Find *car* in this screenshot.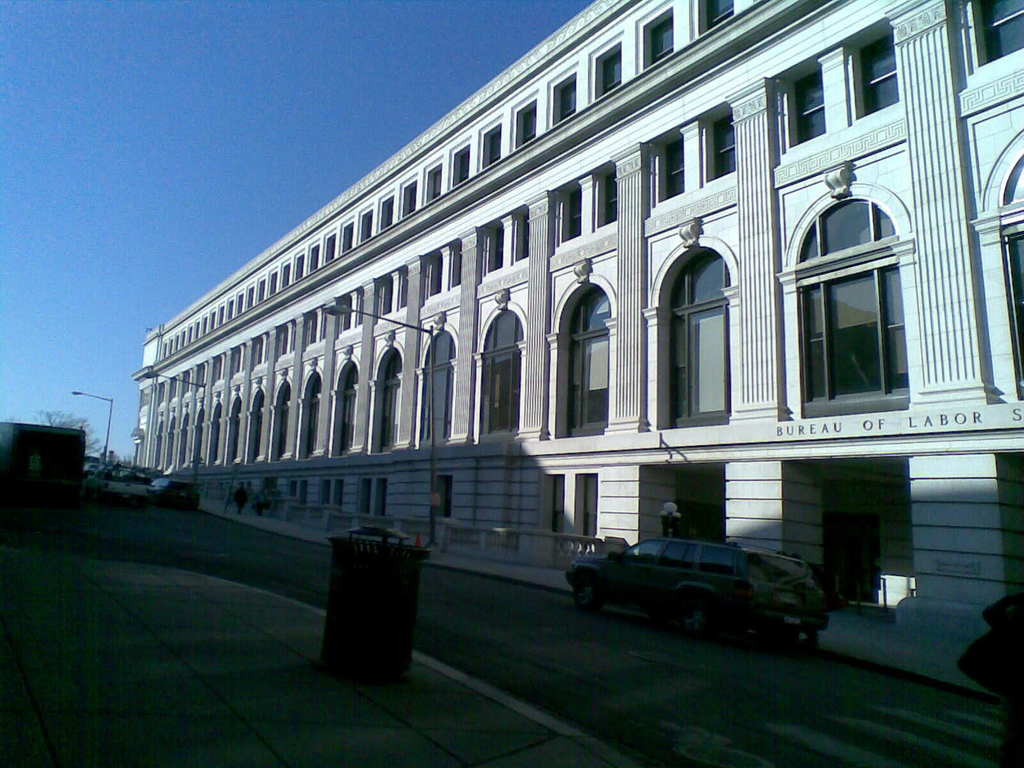
The bounding box for *car* is box=[564, 529, 817, 643].
